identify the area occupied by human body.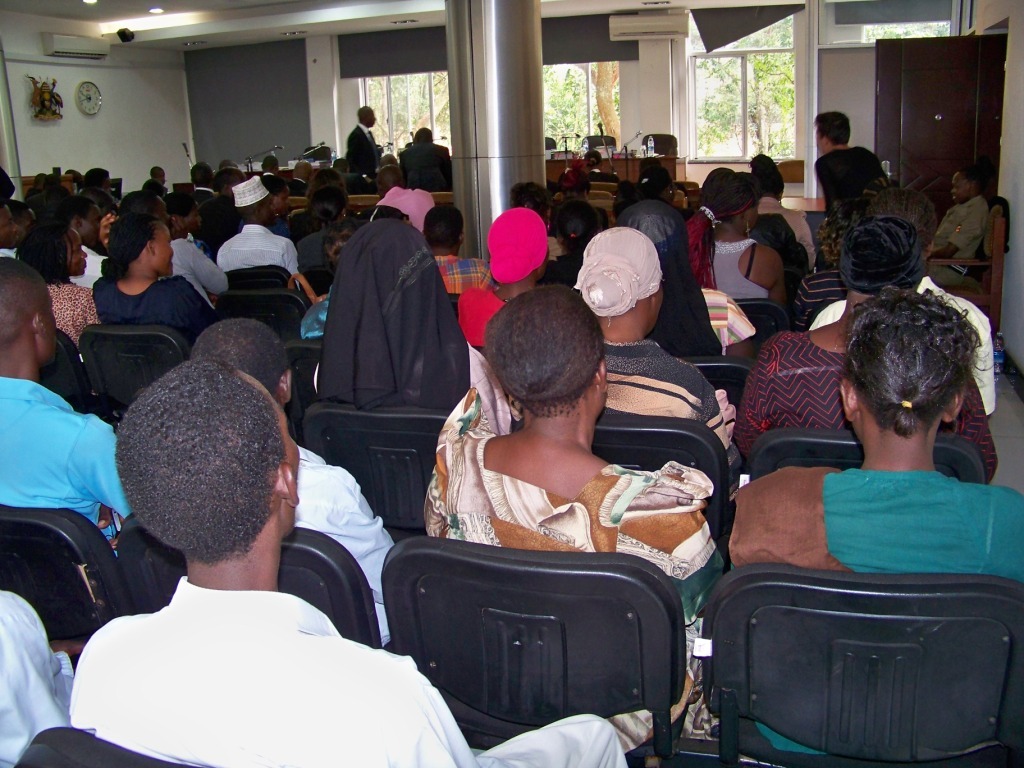
Area: [x1=67, y1=352, x2=631, y2=766].
